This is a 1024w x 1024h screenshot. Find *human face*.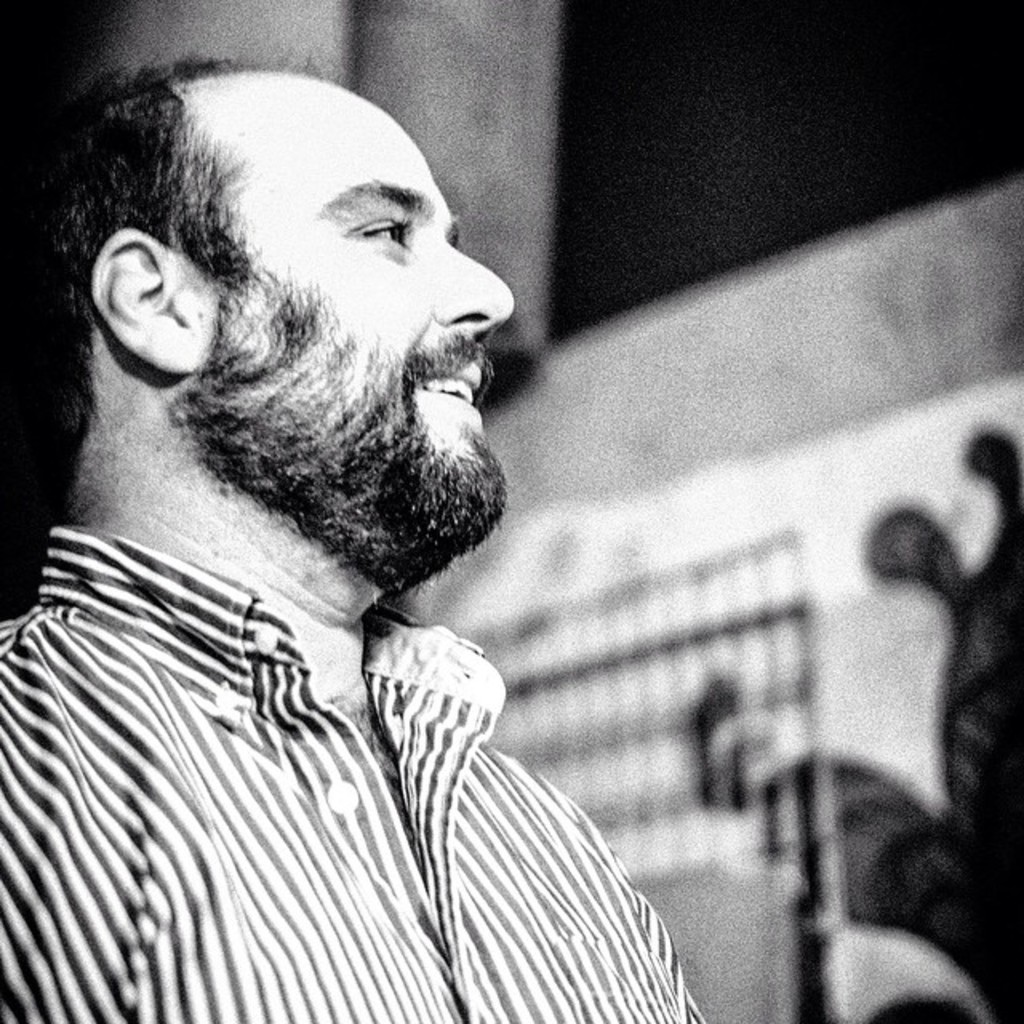
Bounding box: 189/74/510/570.
